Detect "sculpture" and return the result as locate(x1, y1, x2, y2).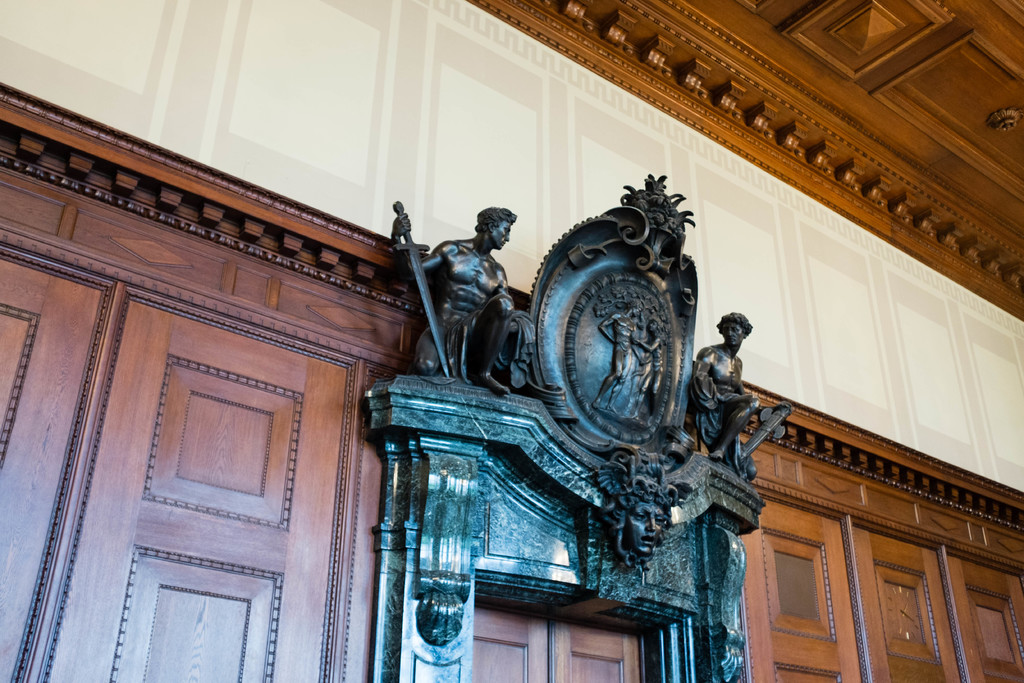
locate(365, 191, 545, 412).
